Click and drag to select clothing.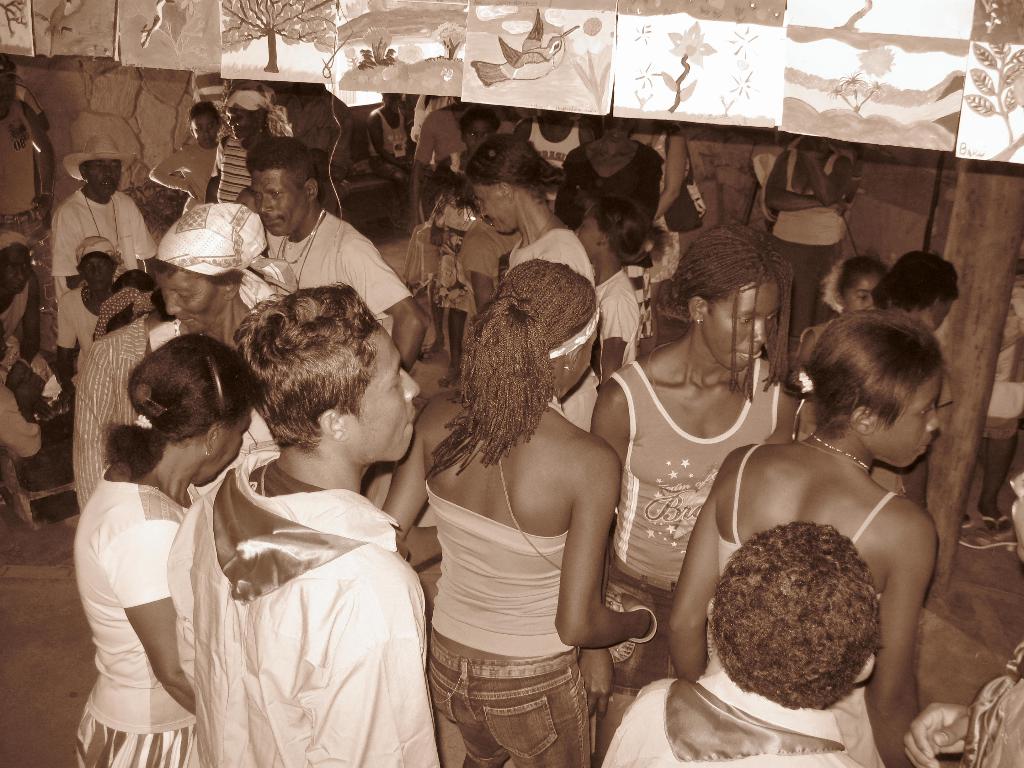
Selection: box=[551, 138, 664, 229].
